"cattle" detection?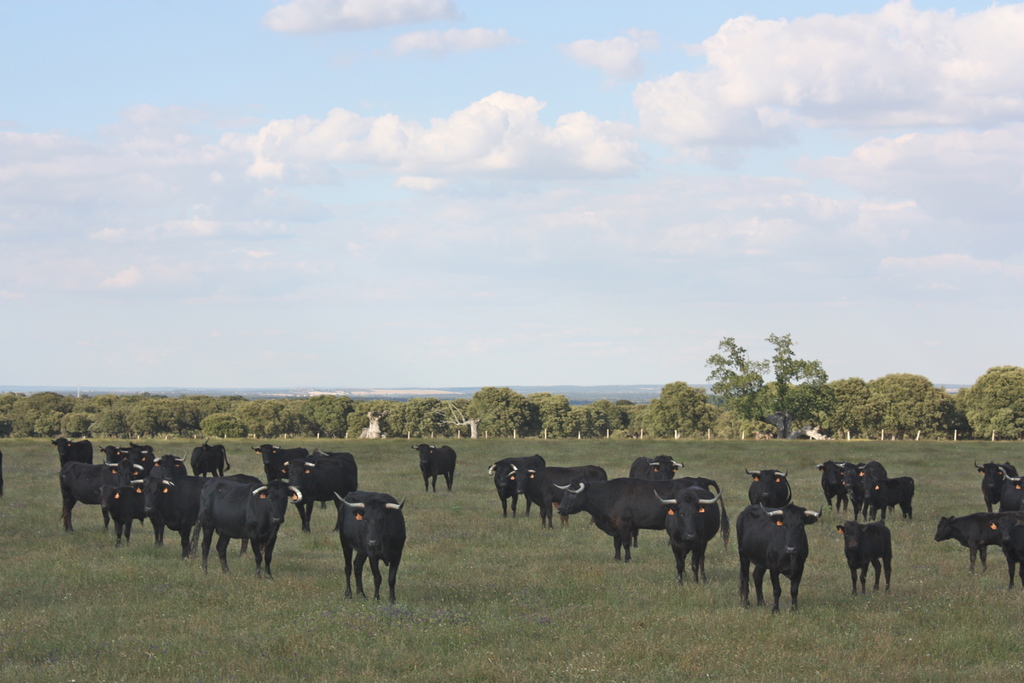
x1=411, y1=443, x2=457, y2=495
